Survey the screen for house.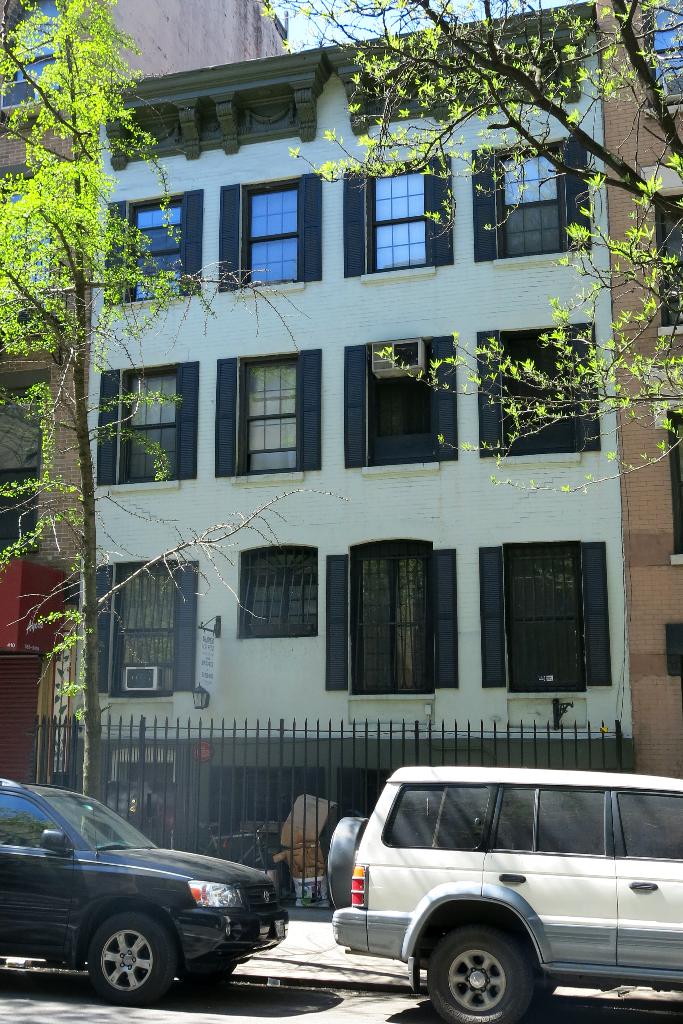
Survey found: pyautogui.locateOnScreen(0, 0, 300, 776).
